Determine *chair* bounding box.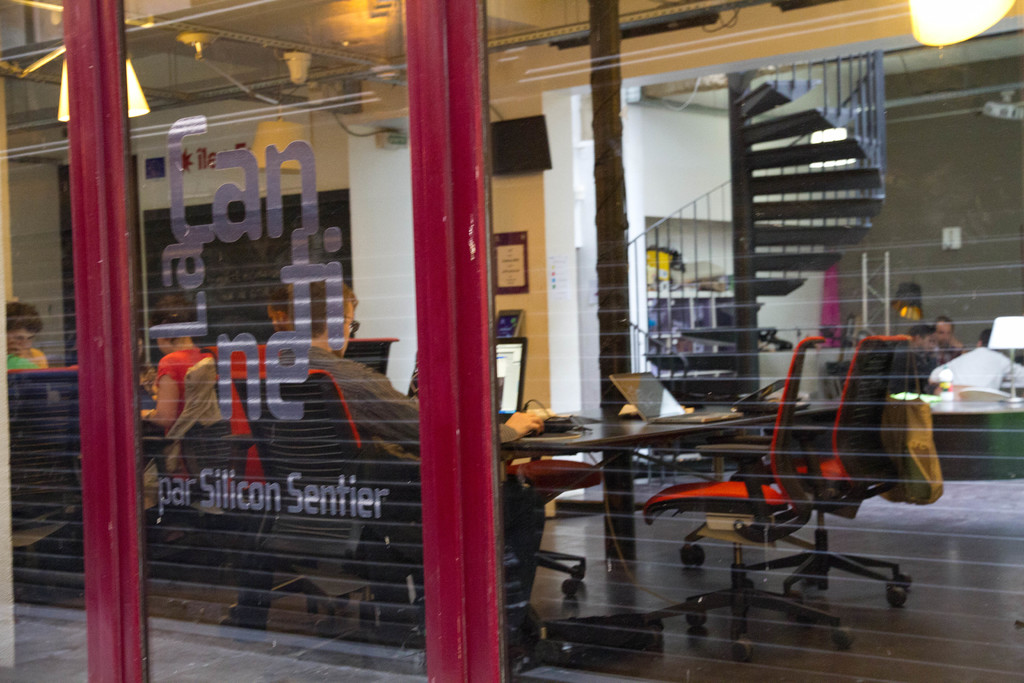
Determined: pyautogui.locateOnScreen(225, 344, 333, 644).
